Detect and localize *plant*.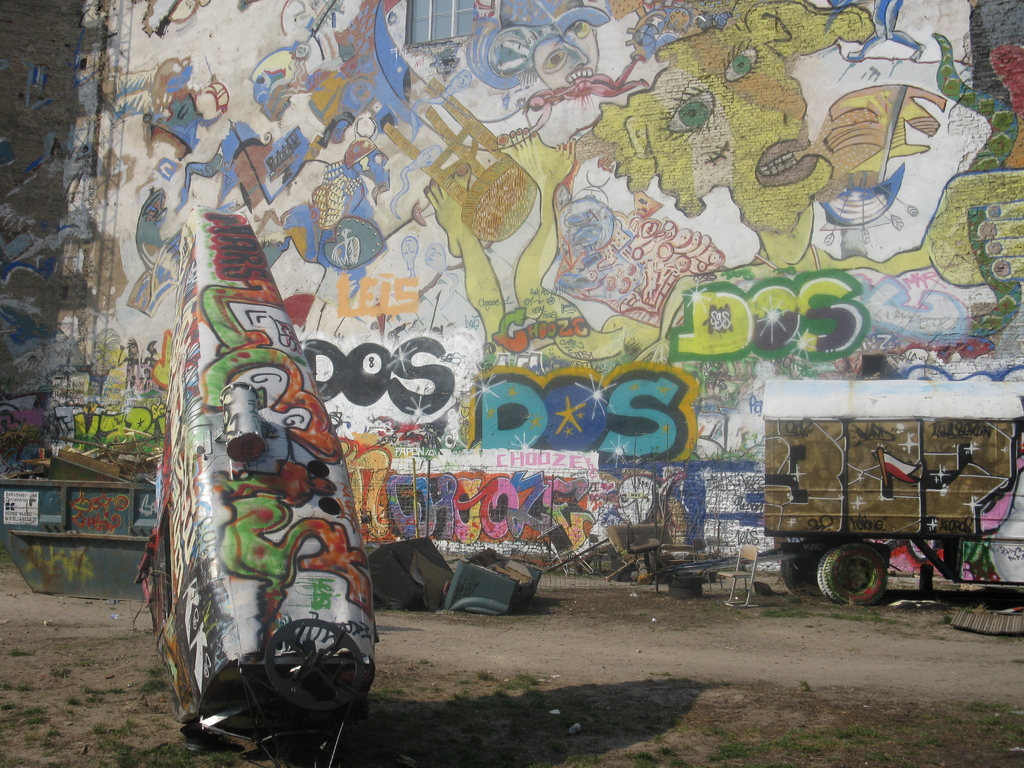
Localized at pyautogui.locateOnScreen(708, 724, 813, 767).
